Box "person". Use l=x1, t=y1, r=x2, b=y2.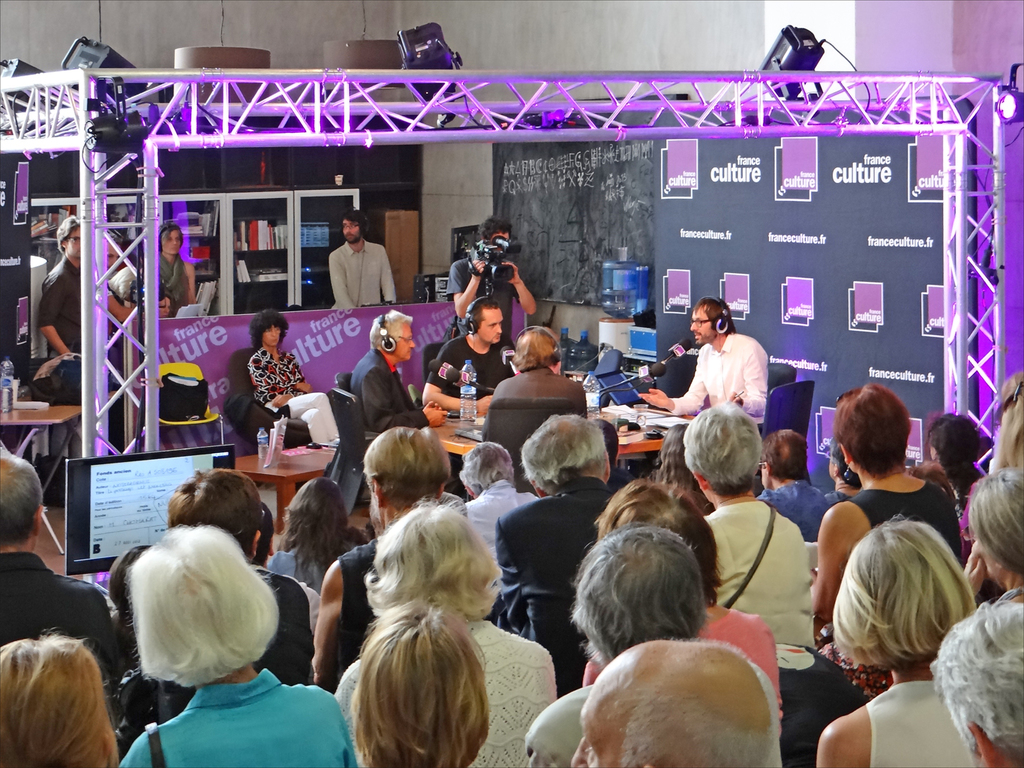
l=158, t=221, r=202, b=316.
